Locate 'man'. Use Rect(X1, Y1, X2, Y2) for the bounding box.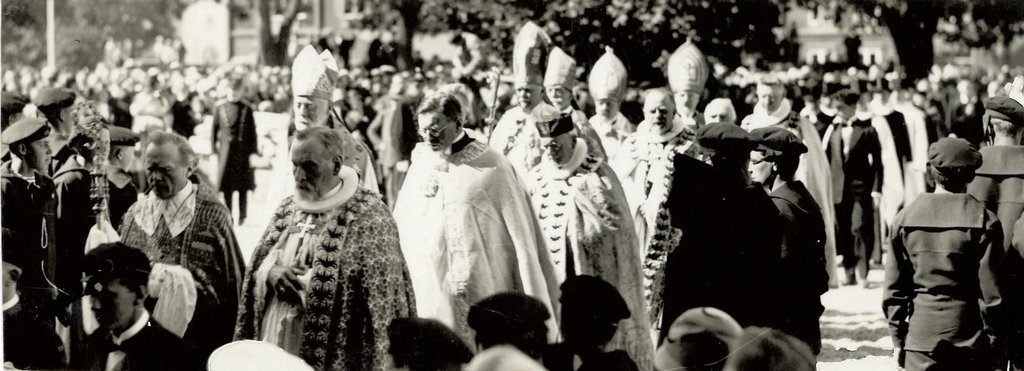
Rect(280, 43, 379, 192).
